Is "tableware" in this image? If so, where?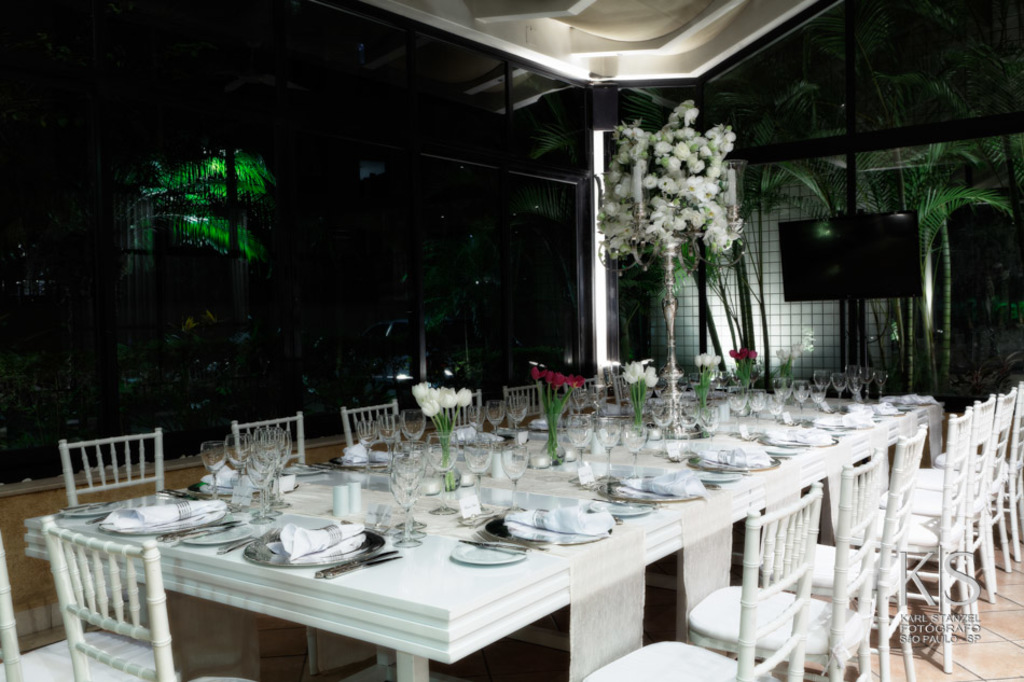
Yes, at bbox=[770, 423, 833, 446].
